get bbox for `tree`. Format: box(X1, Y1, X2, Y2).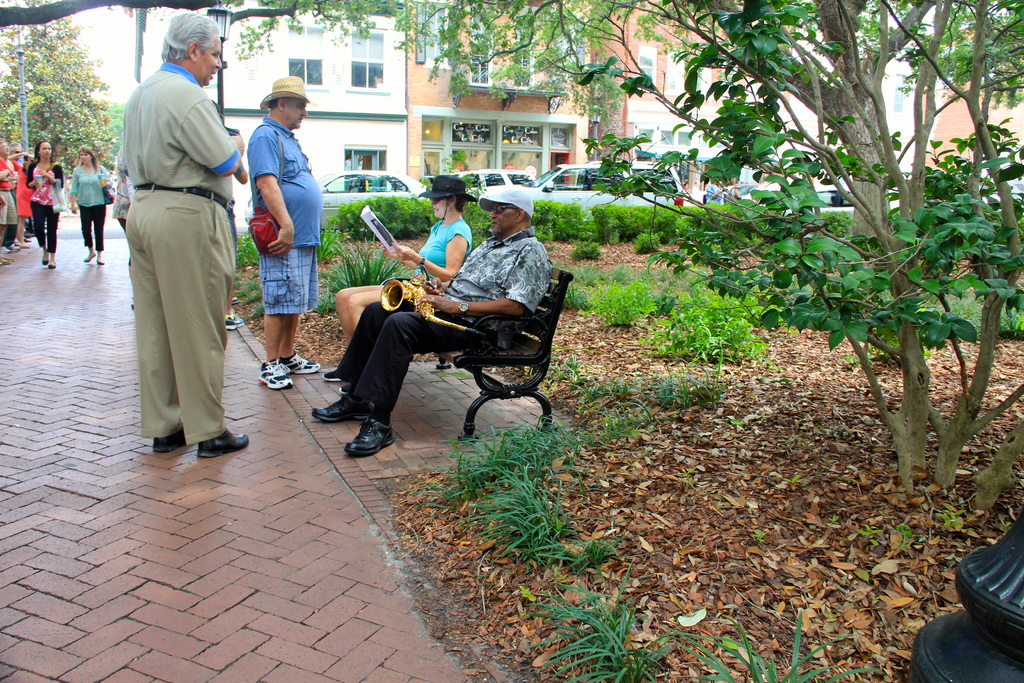
box(212, 0, 1023, 518).
